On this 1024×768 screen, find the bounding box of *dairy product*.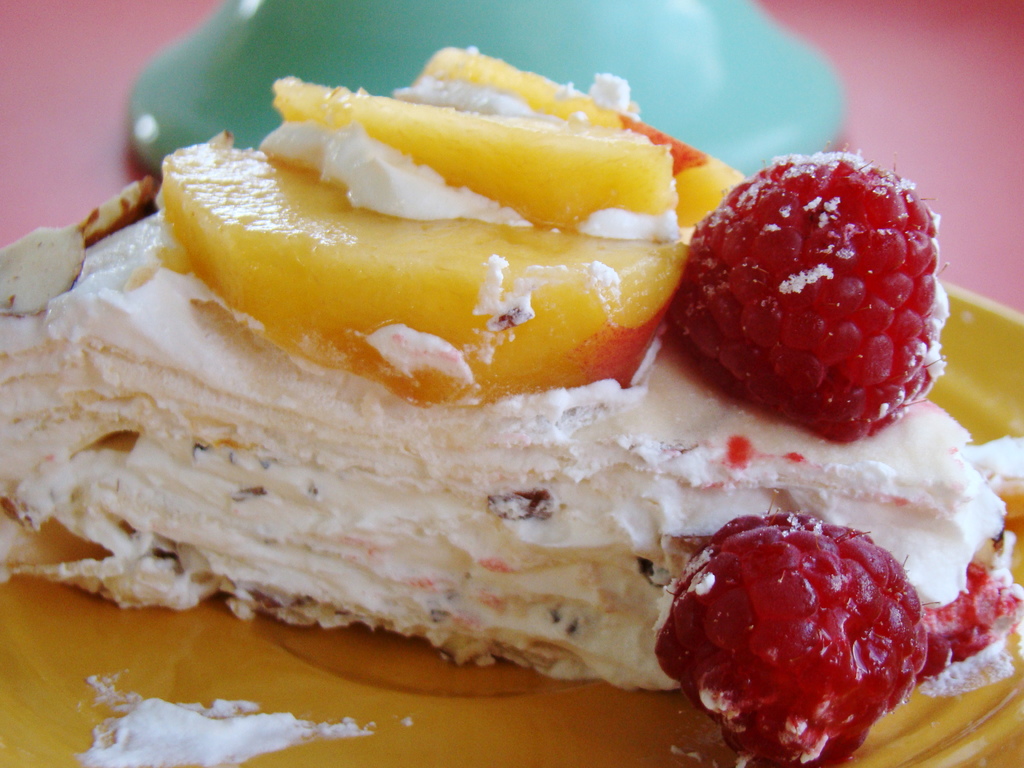
Bounding box: 0, 27, 1023, 767.
